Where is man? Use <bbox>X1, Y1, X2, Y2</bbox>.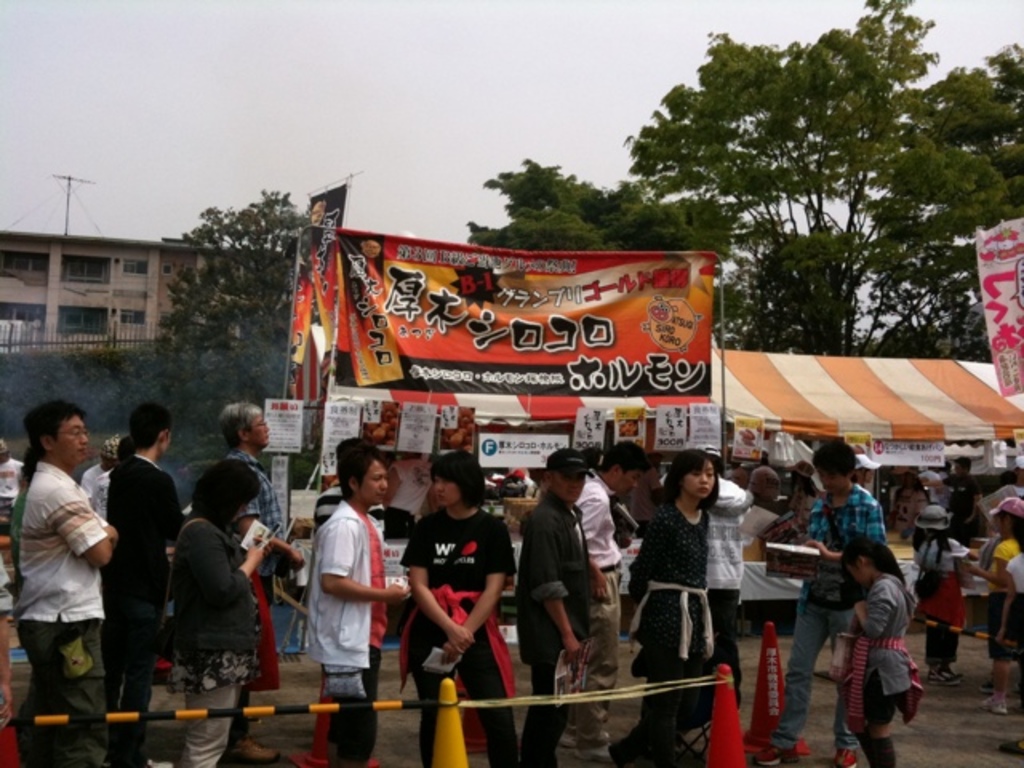
<bbox>563, 438, 651, 746</bbox>.
